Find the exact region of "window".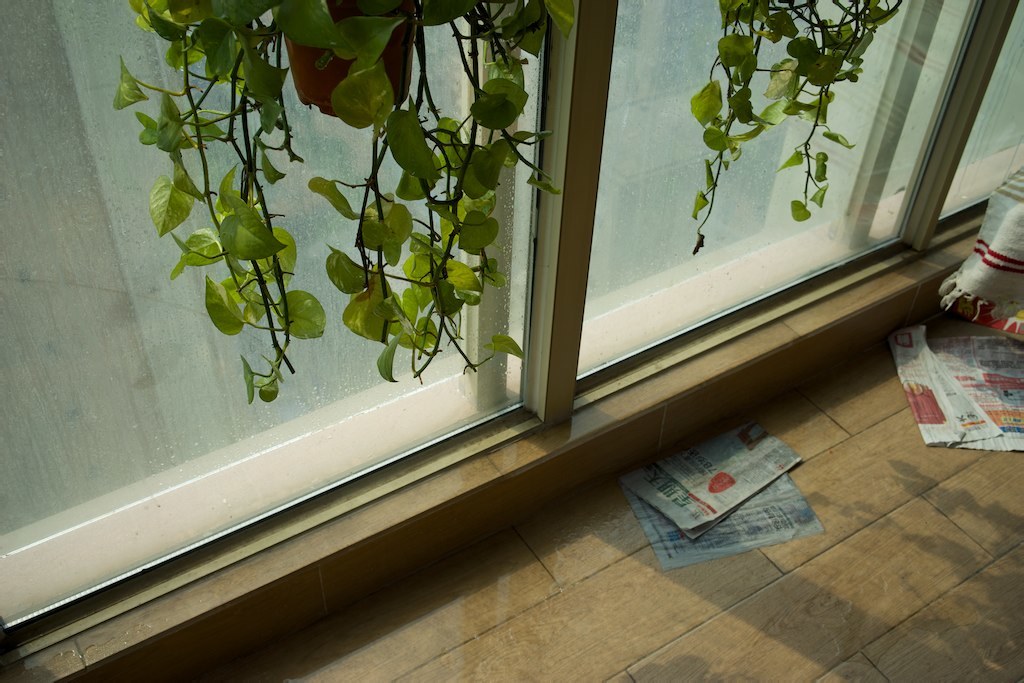
Exact region: (left=0, top=0, right=1023, bottom=657).
